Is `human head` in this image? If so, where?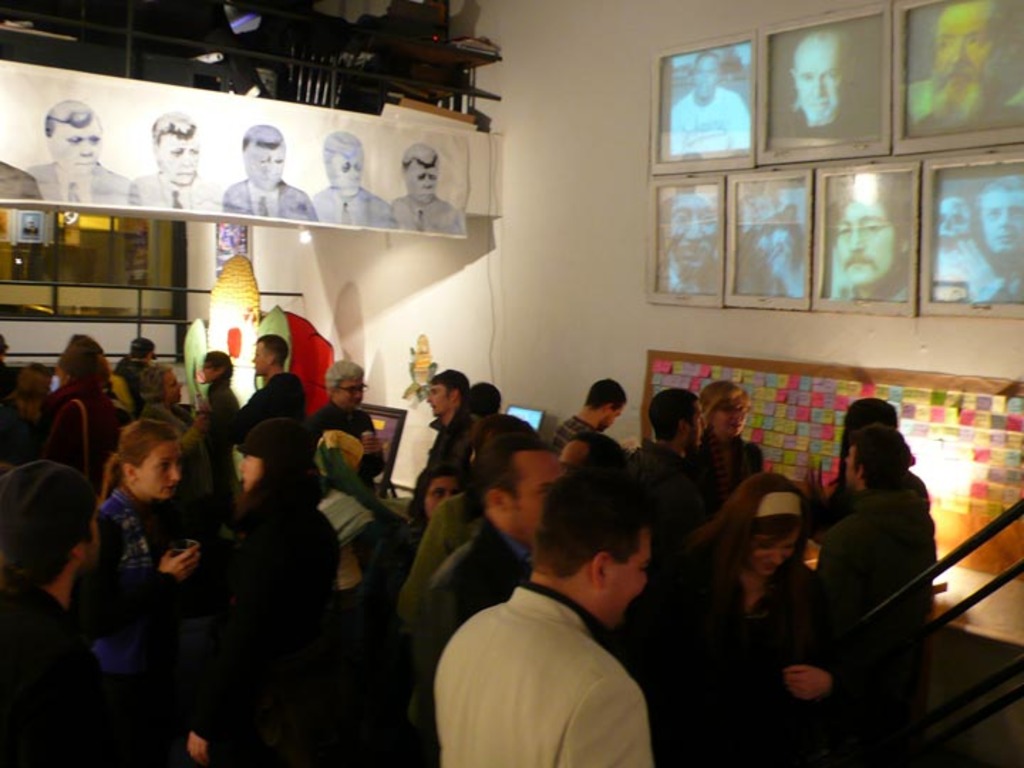
Yes, at <bbox>526, 476, 691, 630</bbox>.
